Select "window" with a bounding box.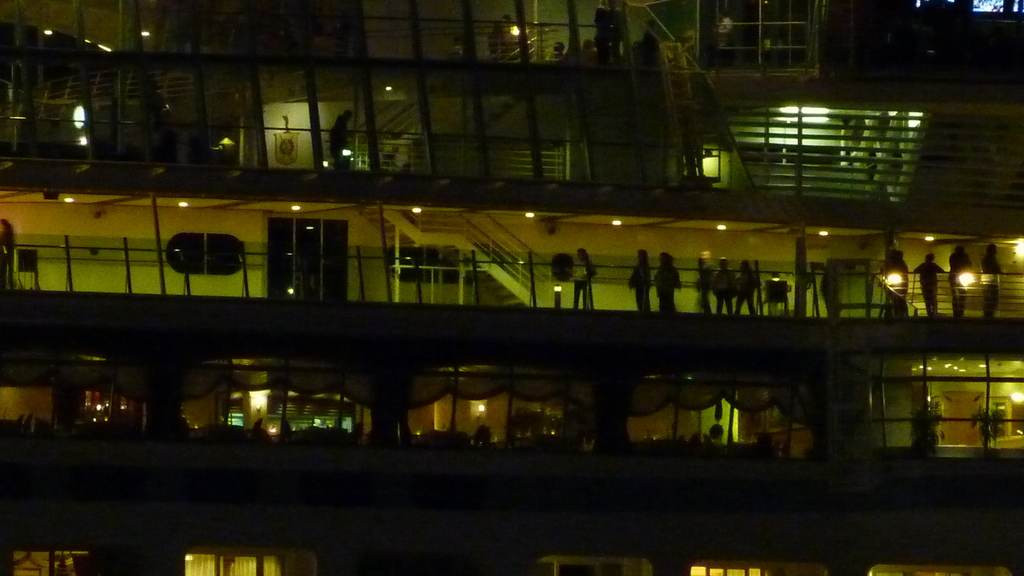
select_region(185, 545, 317, 575).
